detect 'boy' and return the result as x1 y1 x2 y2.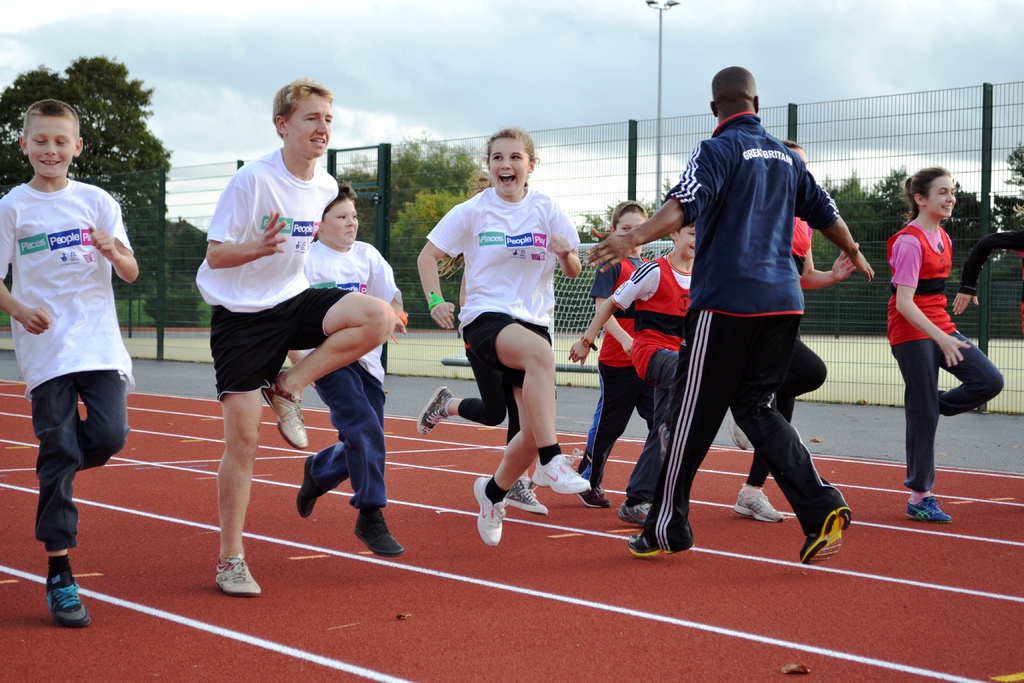
577 202 653 508.
